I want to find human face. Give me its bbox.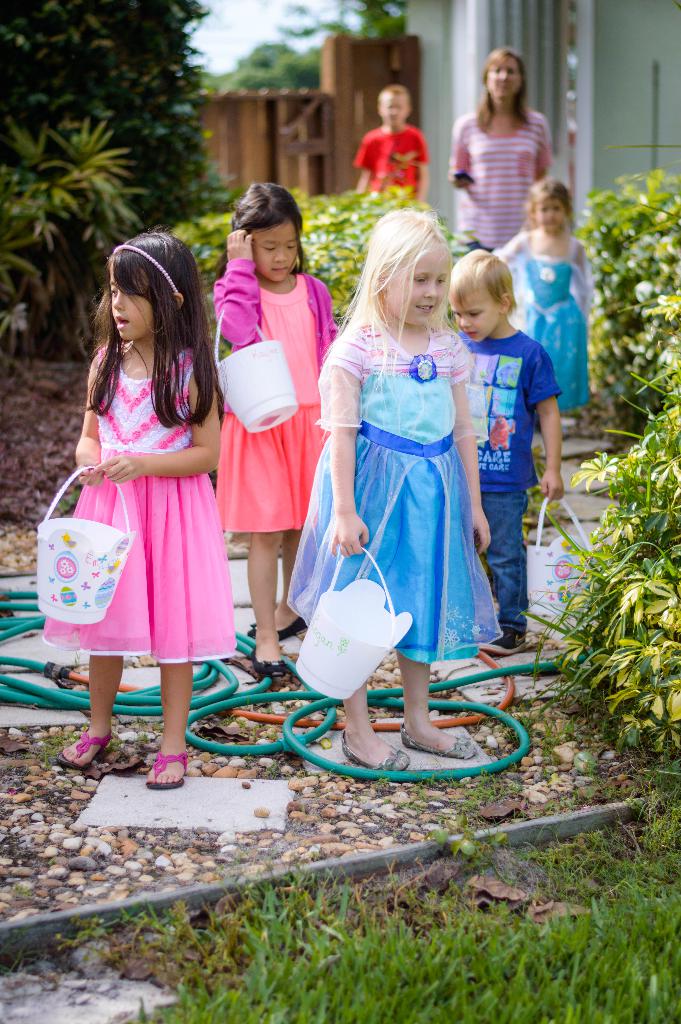
crop(391, 244, 451, 326).
